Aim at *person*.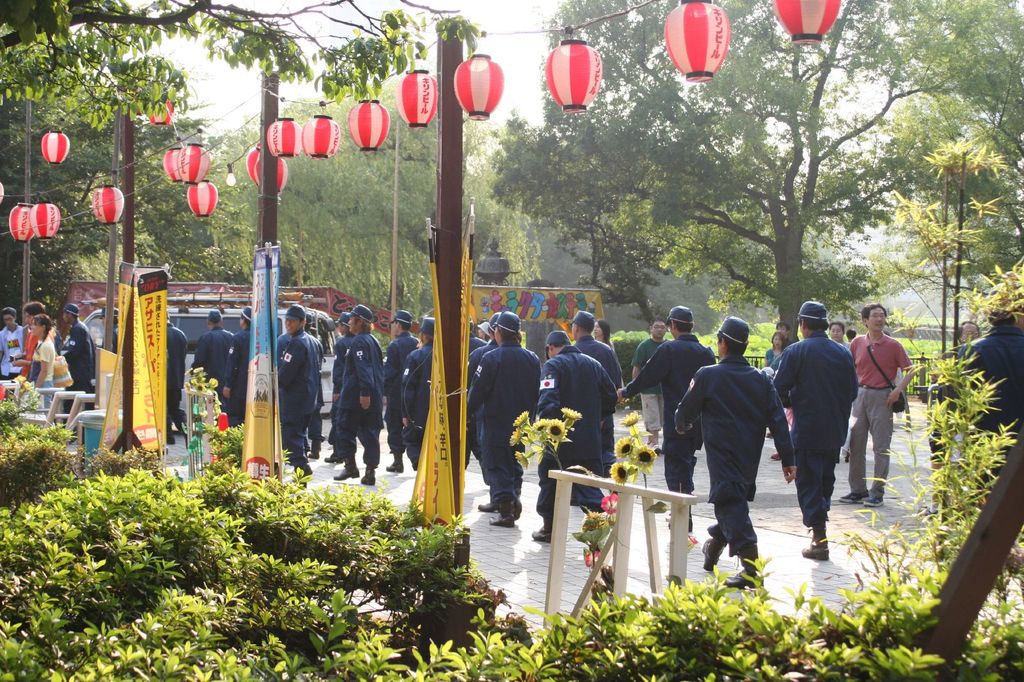
Aimed at <box>861,298,922,509</box>.
